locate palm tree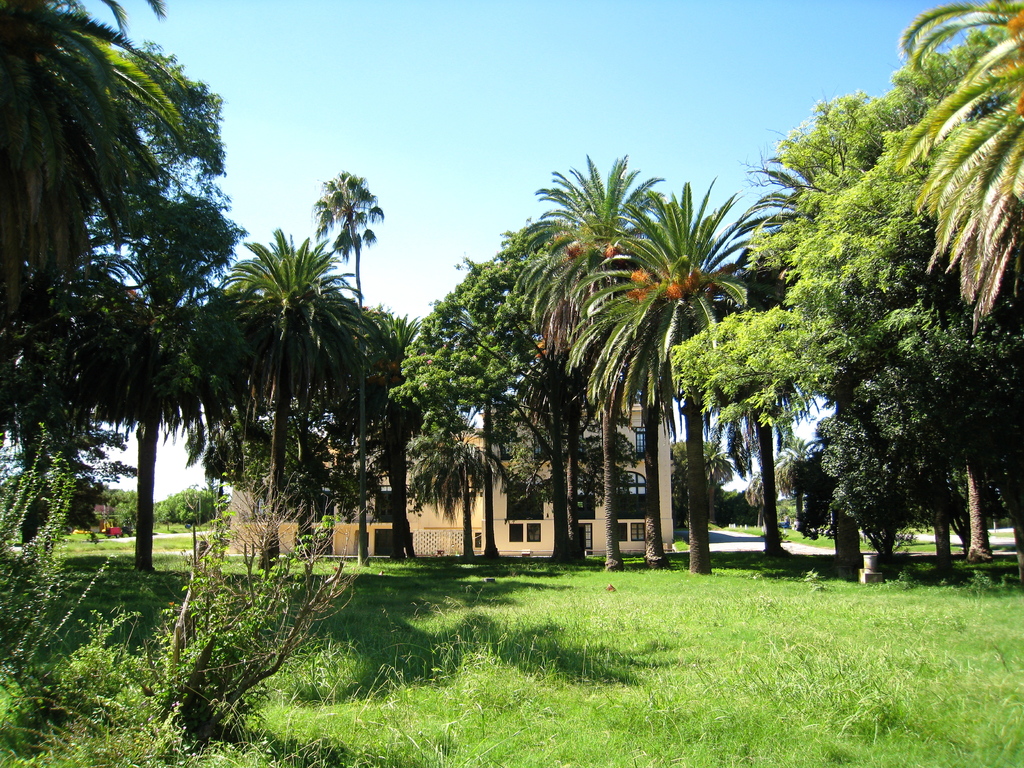
0 0 202 315
